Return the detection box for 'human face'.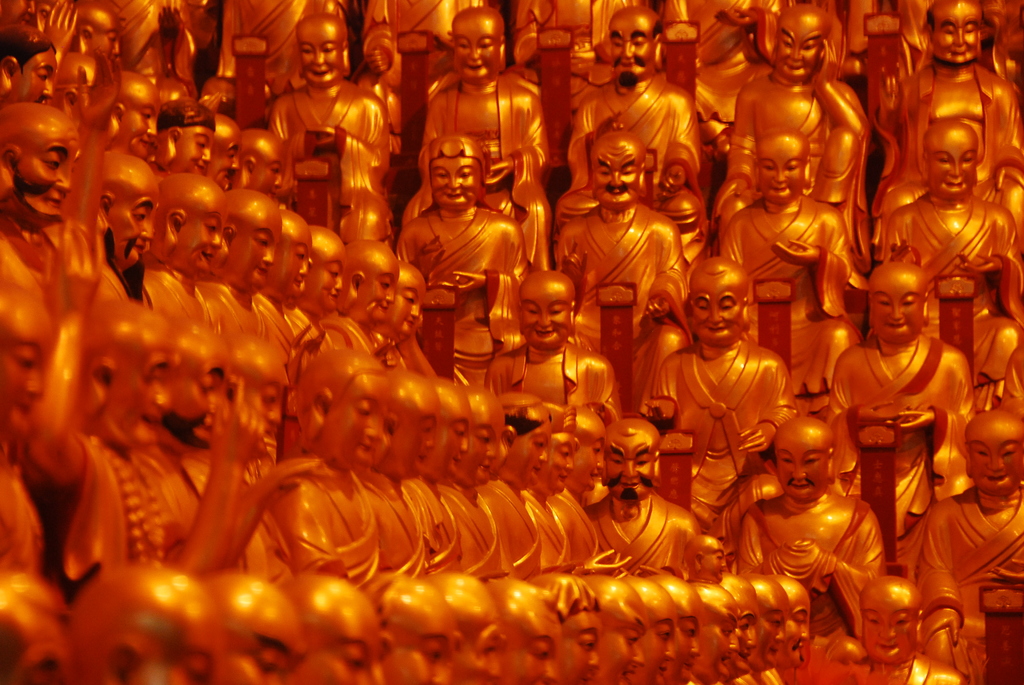
box=[516, 284, 573, 352].
